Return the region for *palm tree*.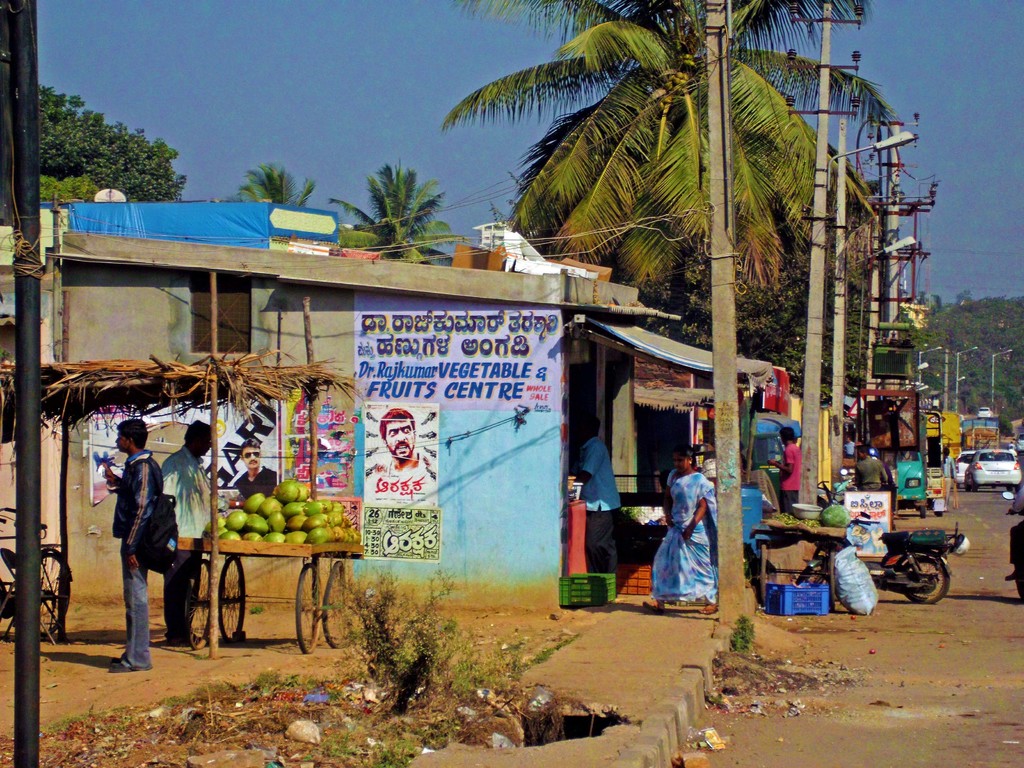
465 2 725 275.
